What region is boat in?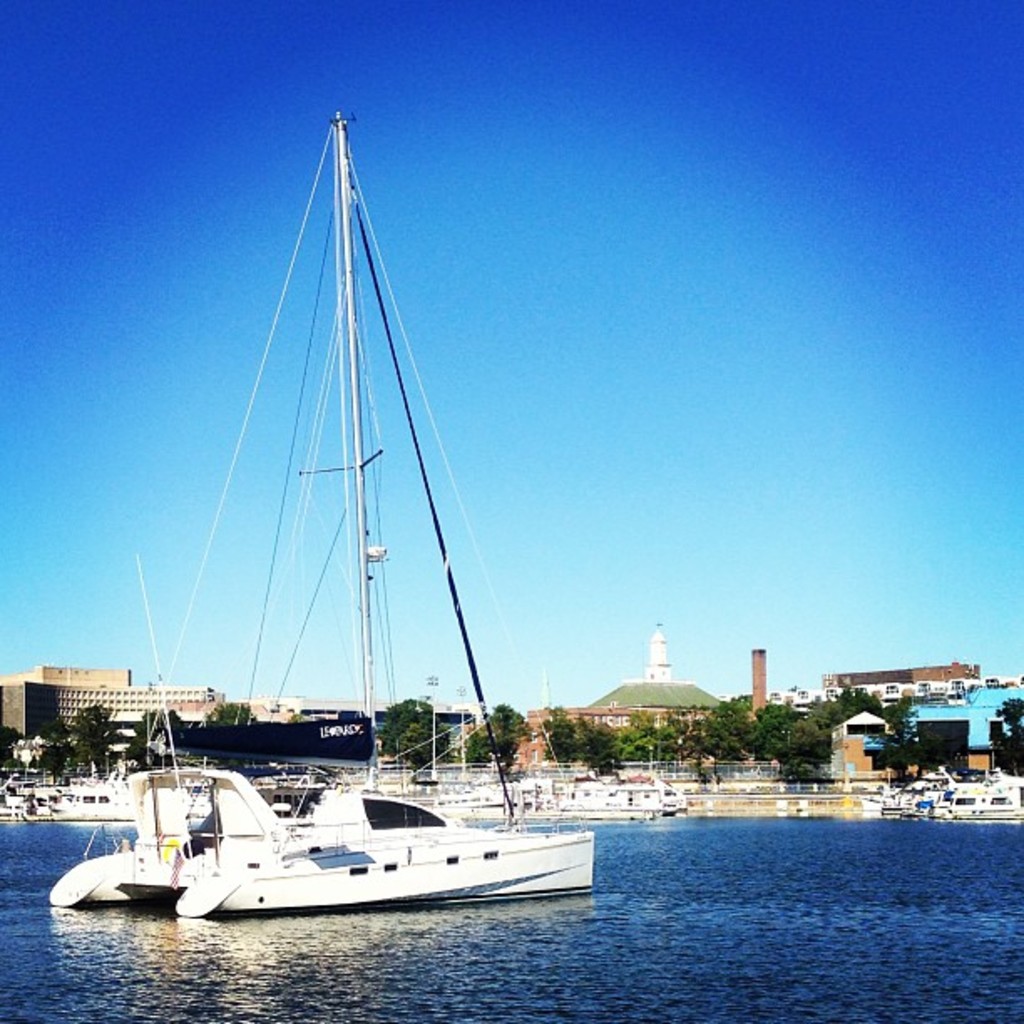
(x1=85, y1=146, x2=589, y2=987).
